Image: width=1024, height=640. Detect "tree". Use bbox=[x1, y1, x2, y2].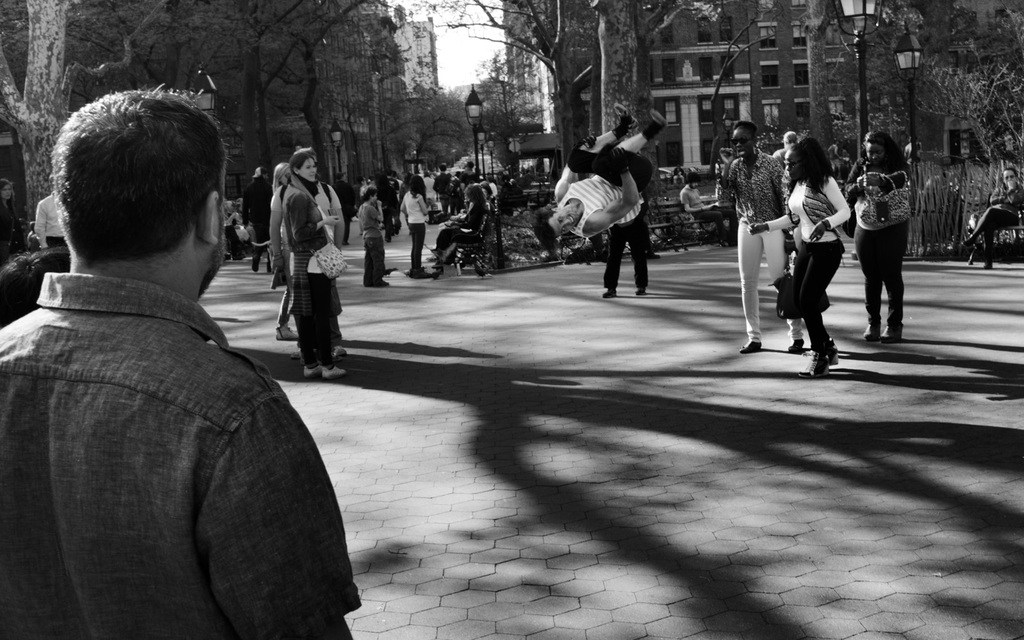
bbox=[0, 0, 158, 237].
